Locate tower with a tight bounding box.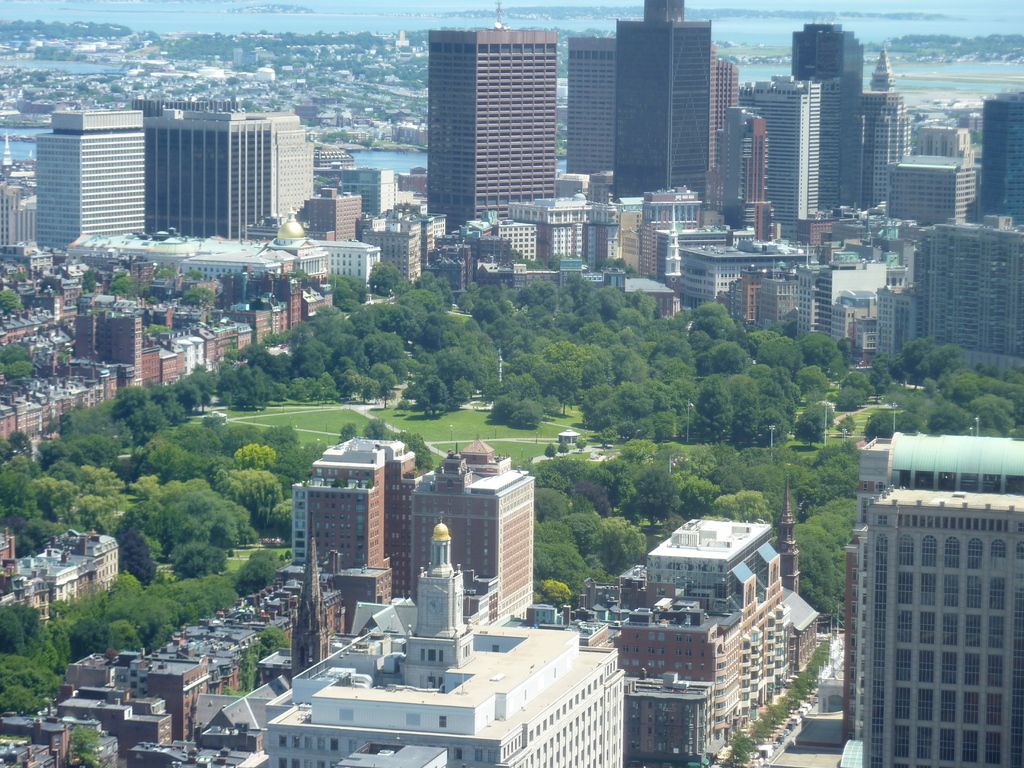
[412, 437, 543, 623].
